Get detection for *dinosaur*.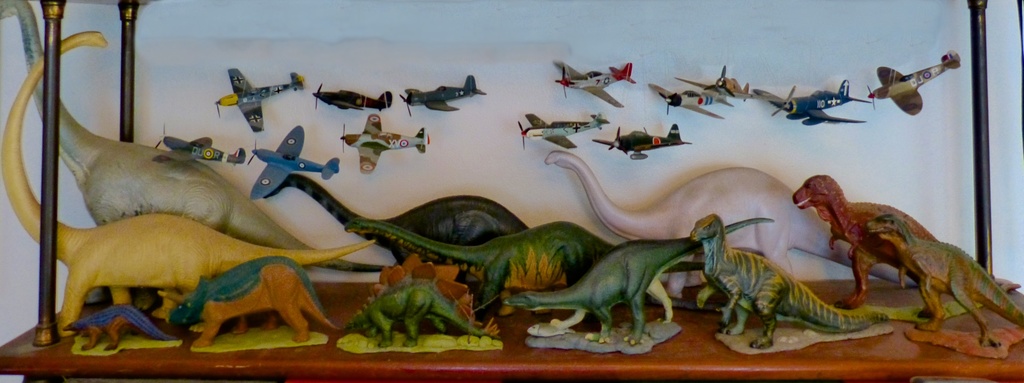
Detection: (0,31,381,341).
